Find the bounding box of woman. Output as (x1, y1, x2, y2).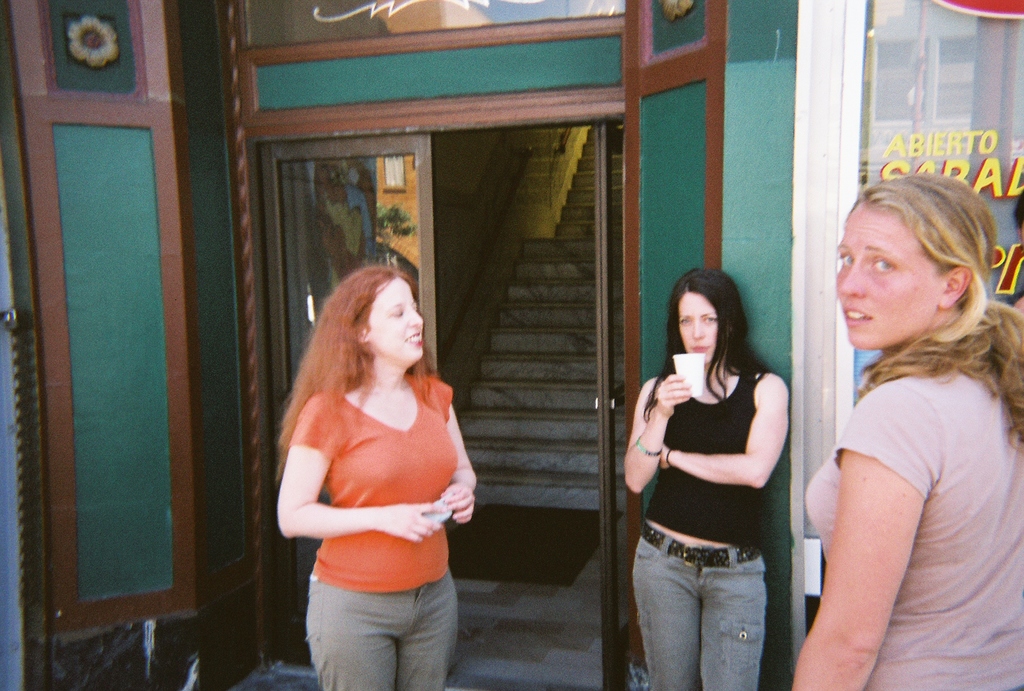
(636, 266, 784, 690).
